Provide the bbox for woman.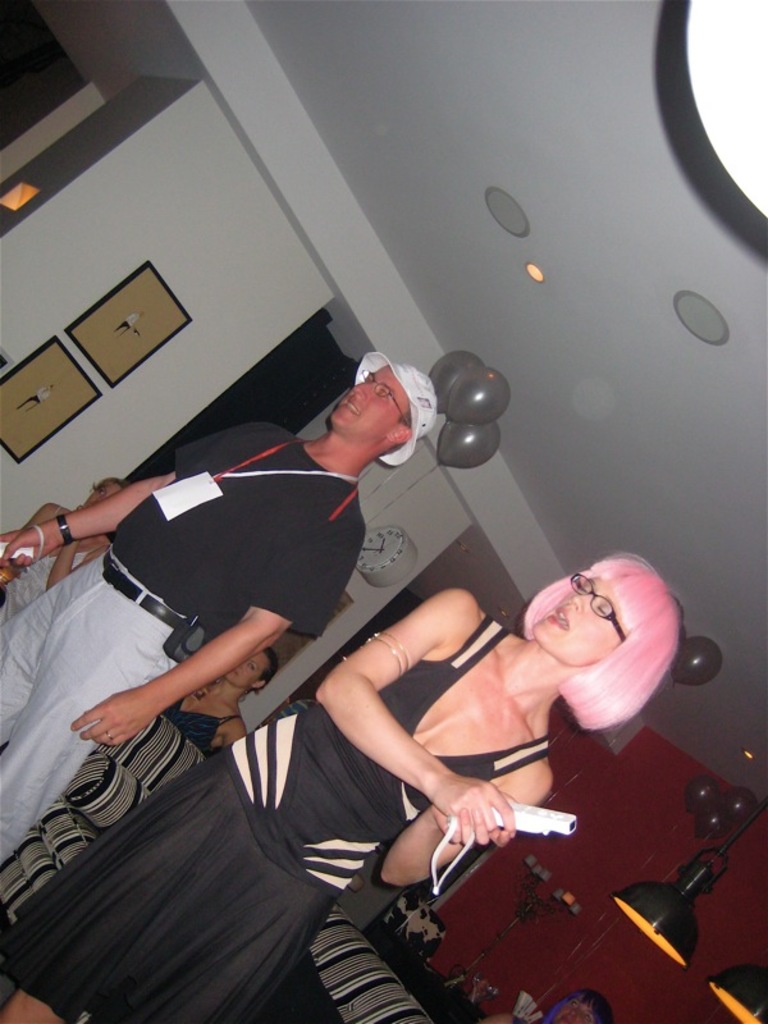
locate(0, 547, 682, 1023).
